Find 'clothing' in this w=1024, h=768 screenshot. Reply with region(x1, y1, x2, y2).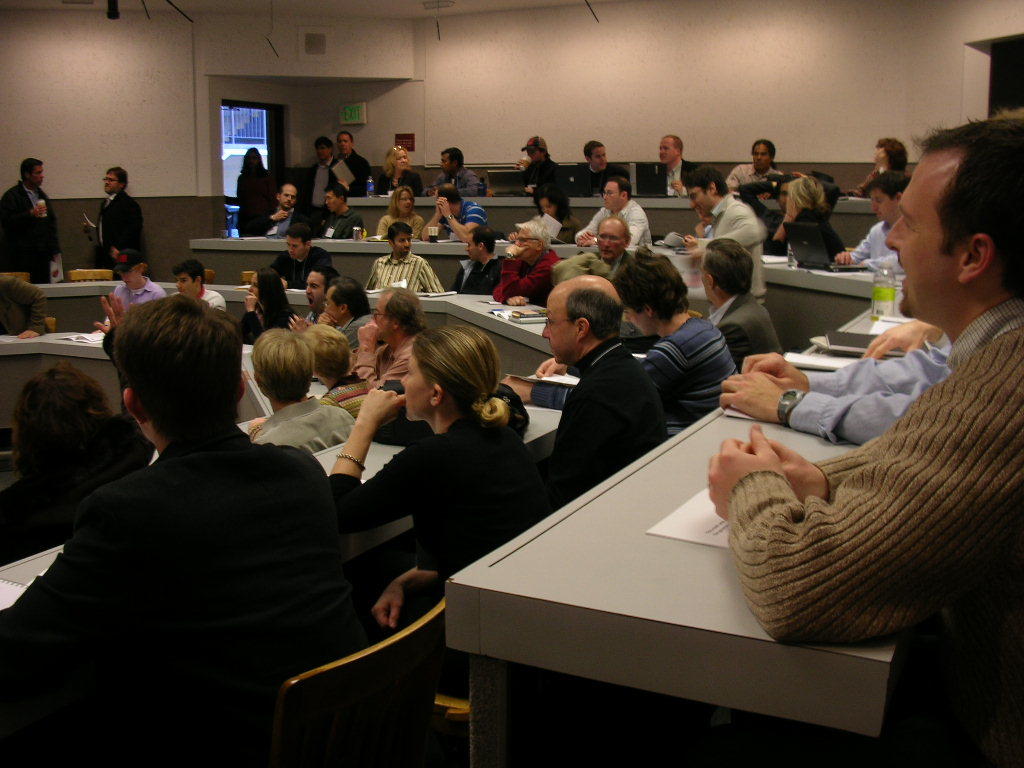
region(370, 203, 421, 242).
